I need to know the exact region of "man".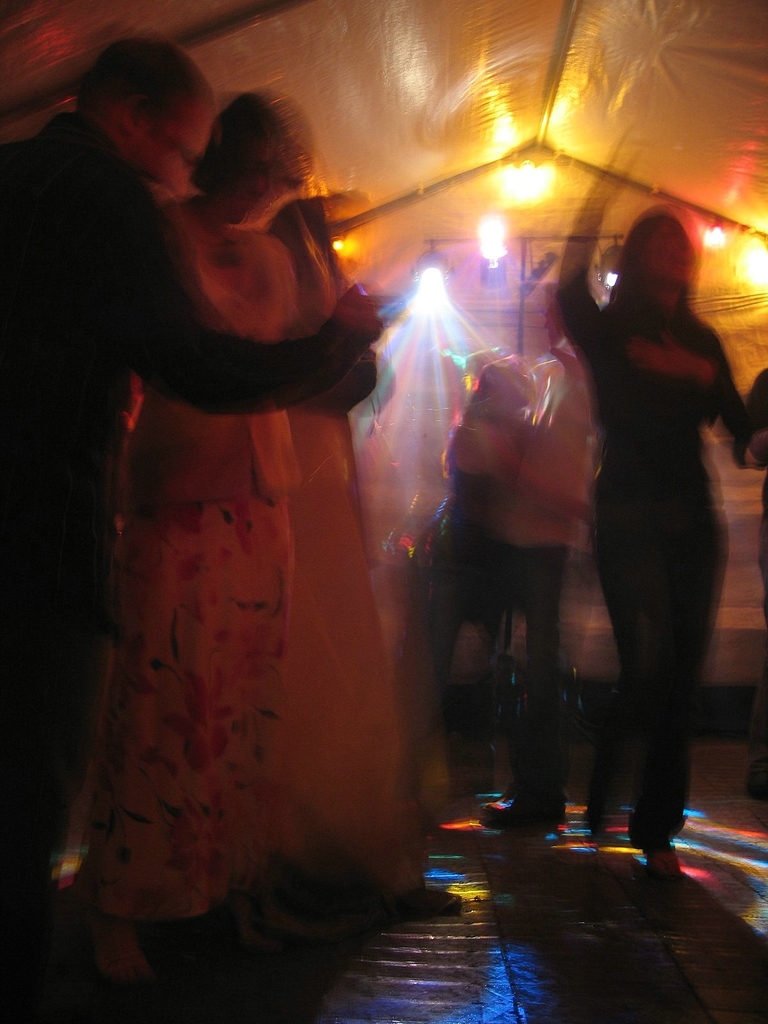
Region: pyautogui.locateOnScreen(31, 41, 374, 812).
